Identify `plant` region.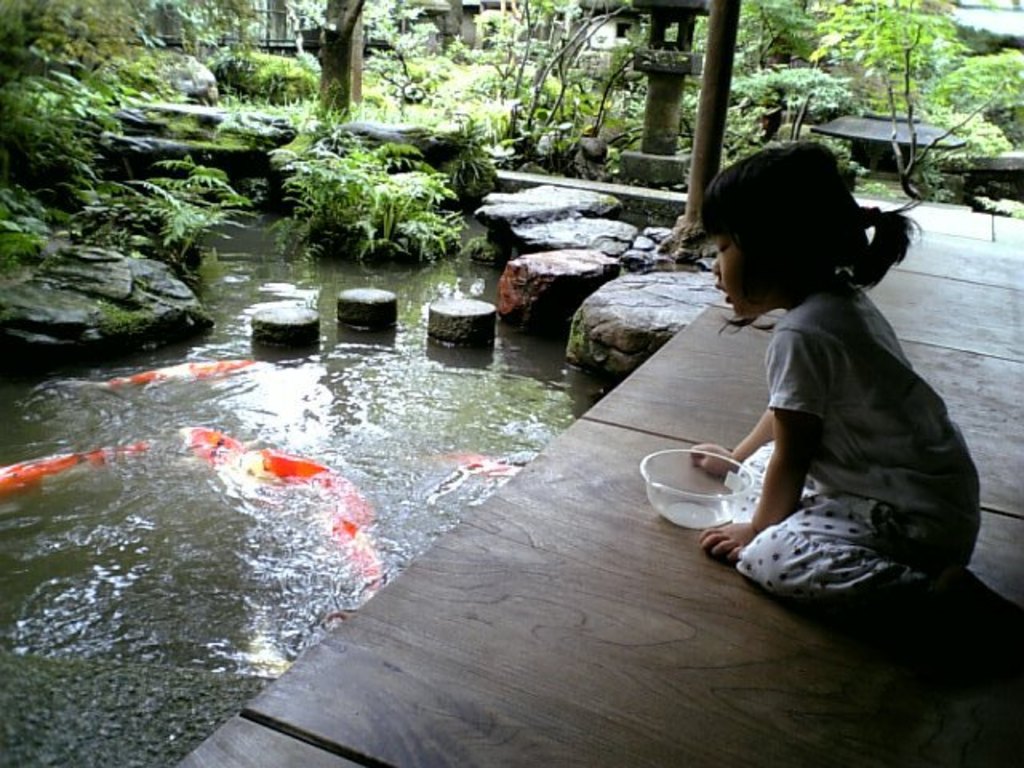
Region: 205:51:336:120.
